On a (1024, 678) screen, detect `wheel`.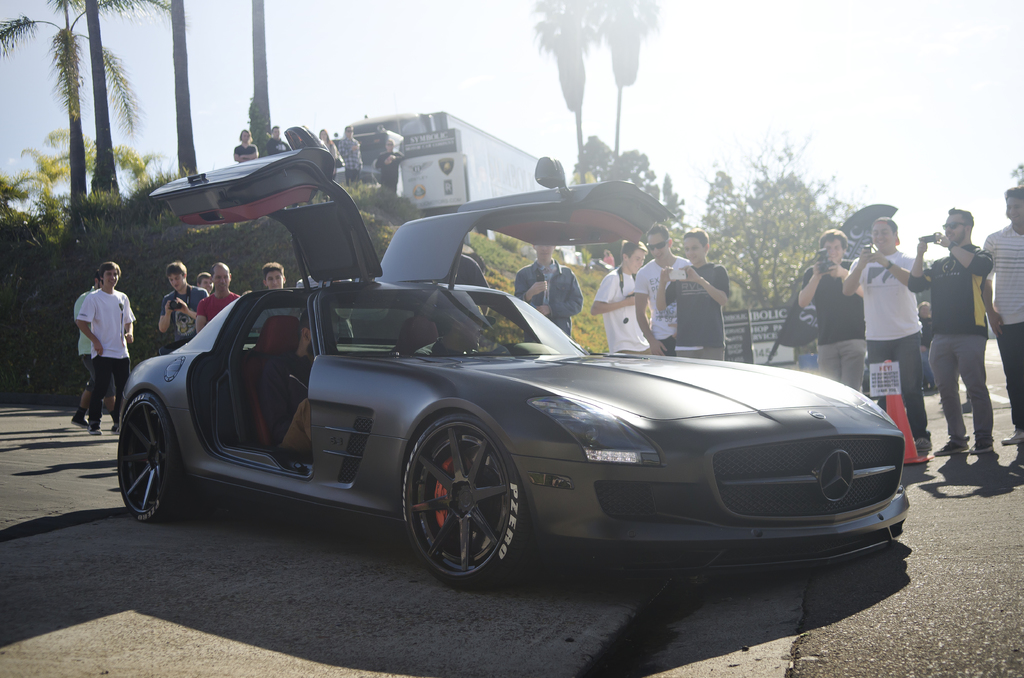
<region>395, 408, 534, 590</region>.
